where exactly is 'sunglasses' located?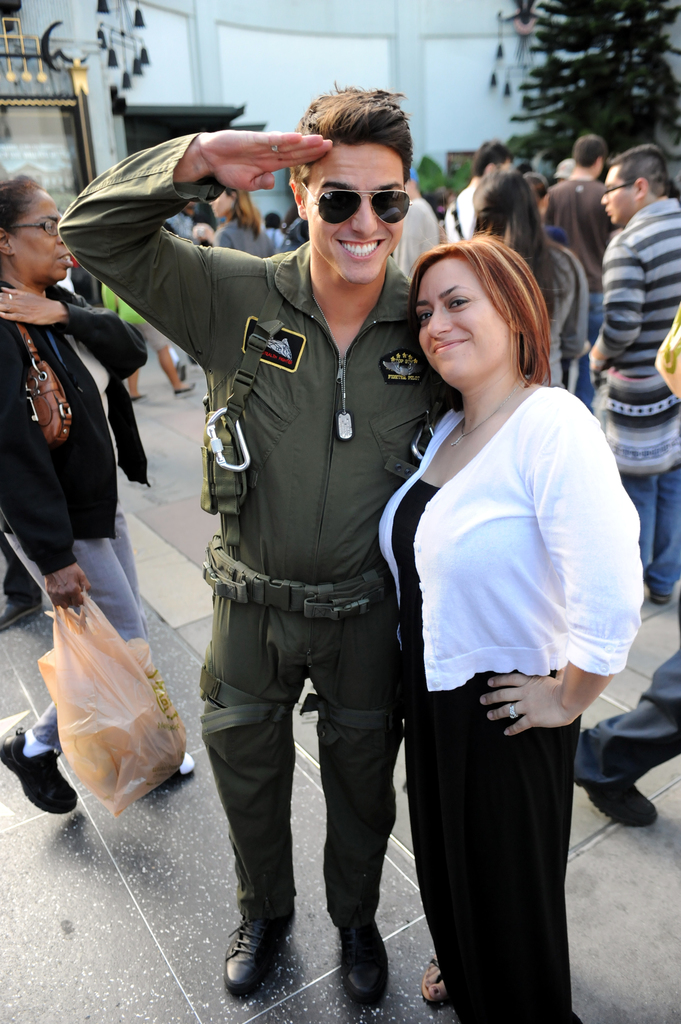
Its bounding box is <region>296, 180, 413, 226</region>.
